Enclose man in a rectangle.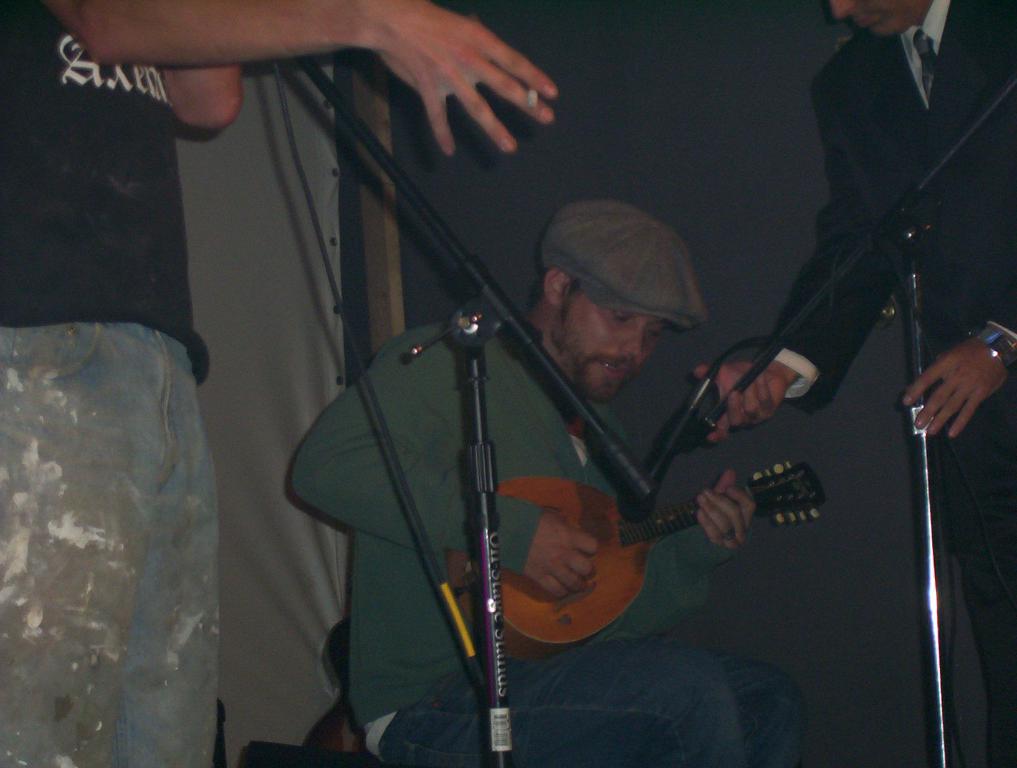
locate(744, 0, 995, 669).
